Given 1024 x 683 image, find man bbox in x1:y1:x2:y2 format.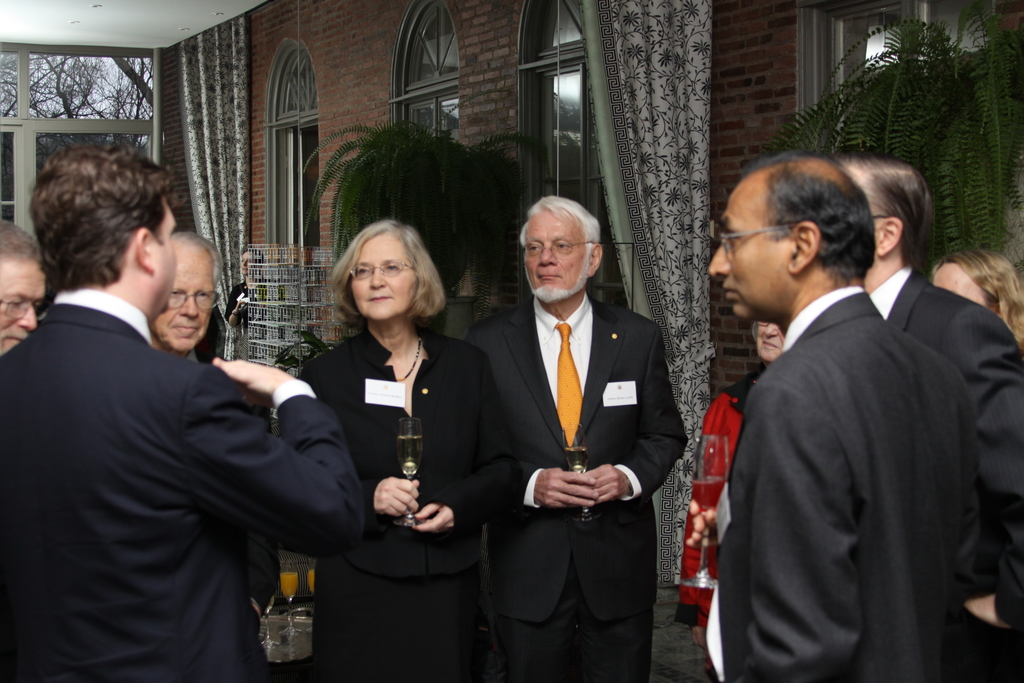
828:152:1023:635.
